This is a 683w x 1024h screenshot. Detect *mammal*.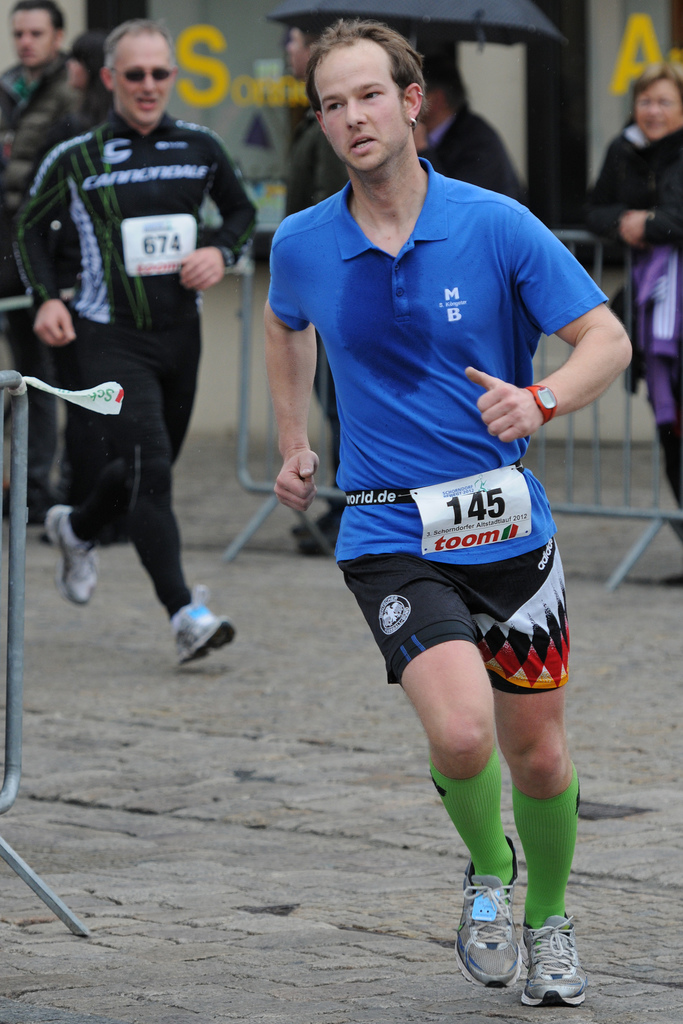
bbox=(258, 63, 600, 970).
